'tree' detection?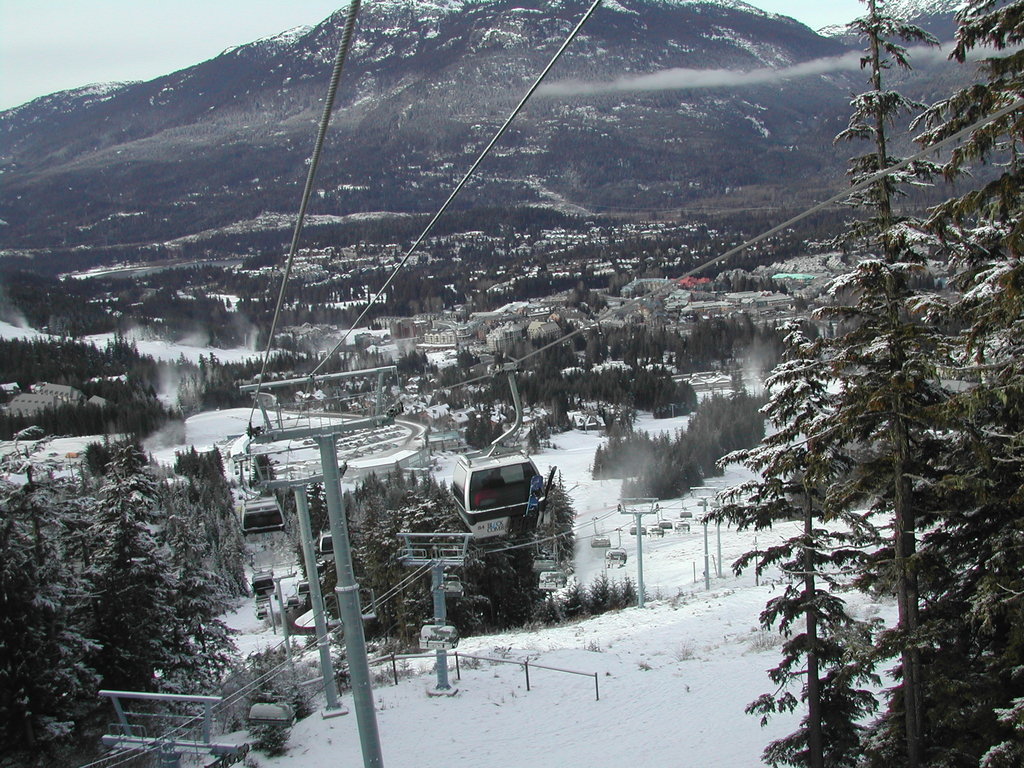
[759,2,1023,767]
